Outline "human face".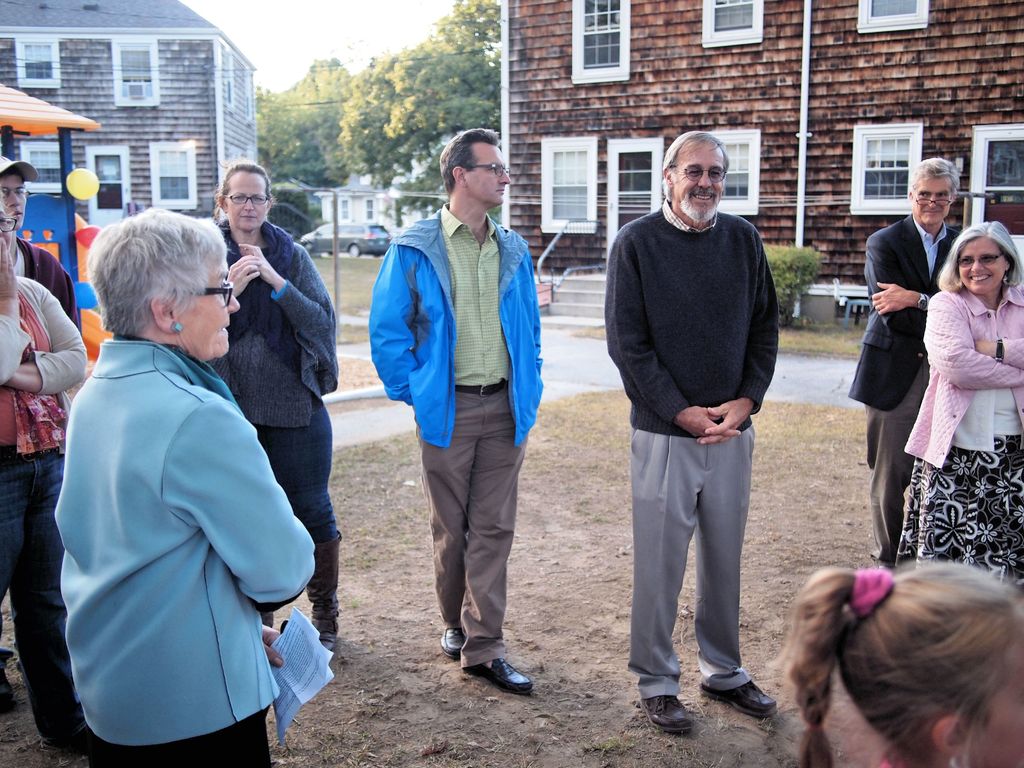
Outline: <bbox>174, 248, 239, 358</bbox>.
